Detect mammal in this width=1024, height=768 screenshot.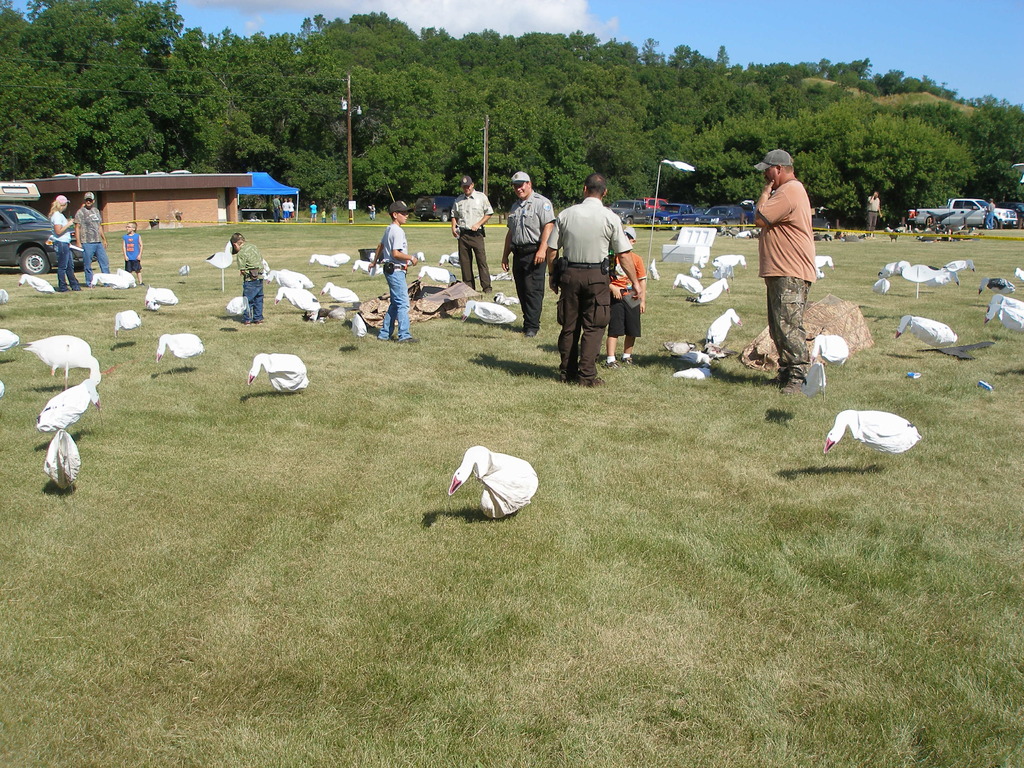
Detection: locate(607, 225, 648, 367).
